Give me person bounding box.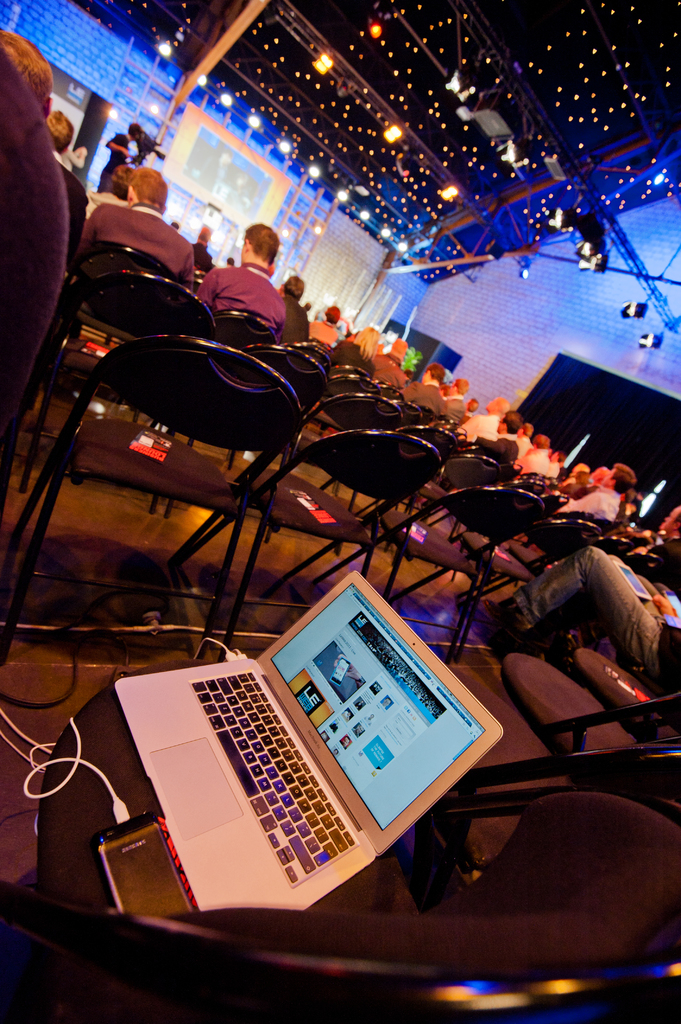
<region>436, 376, 492, 431</region>.
